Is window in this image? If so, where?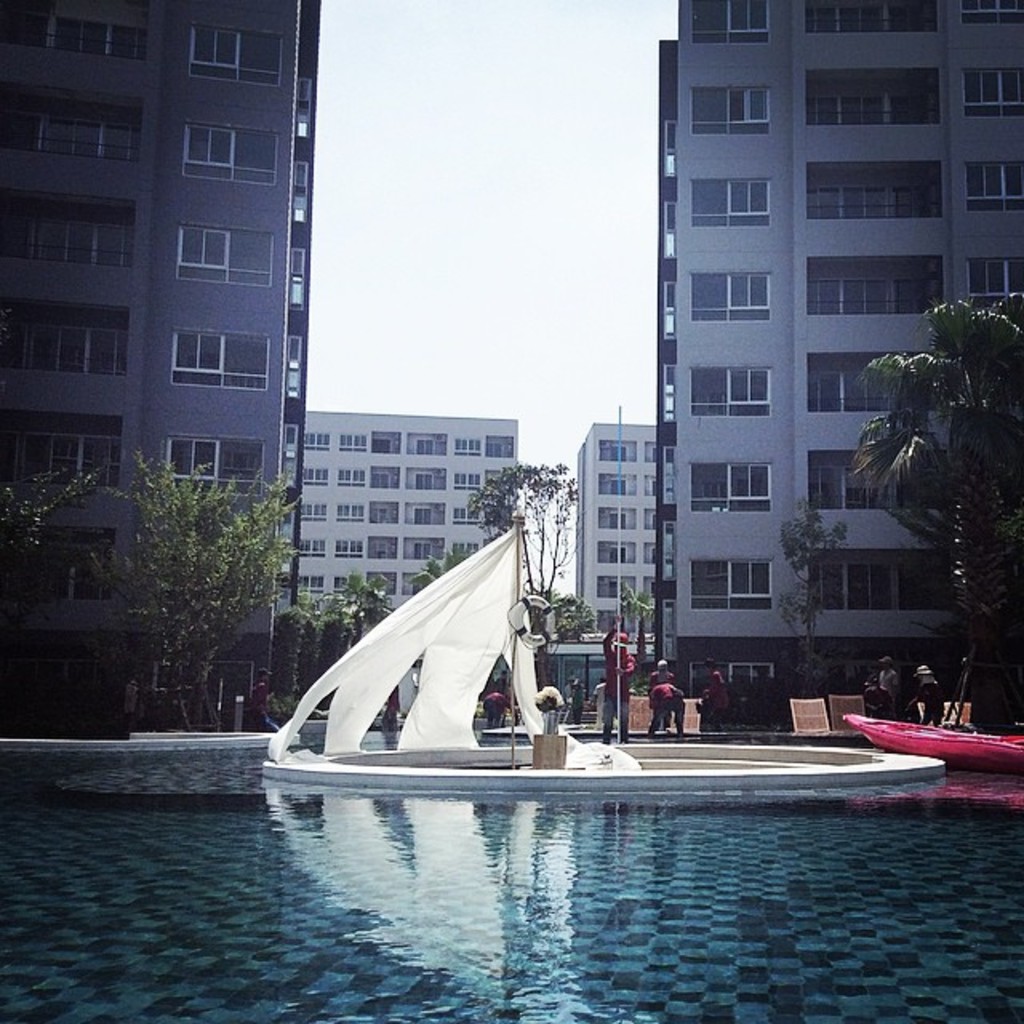
Yes, at locate(966, 0, 1022, 37).
